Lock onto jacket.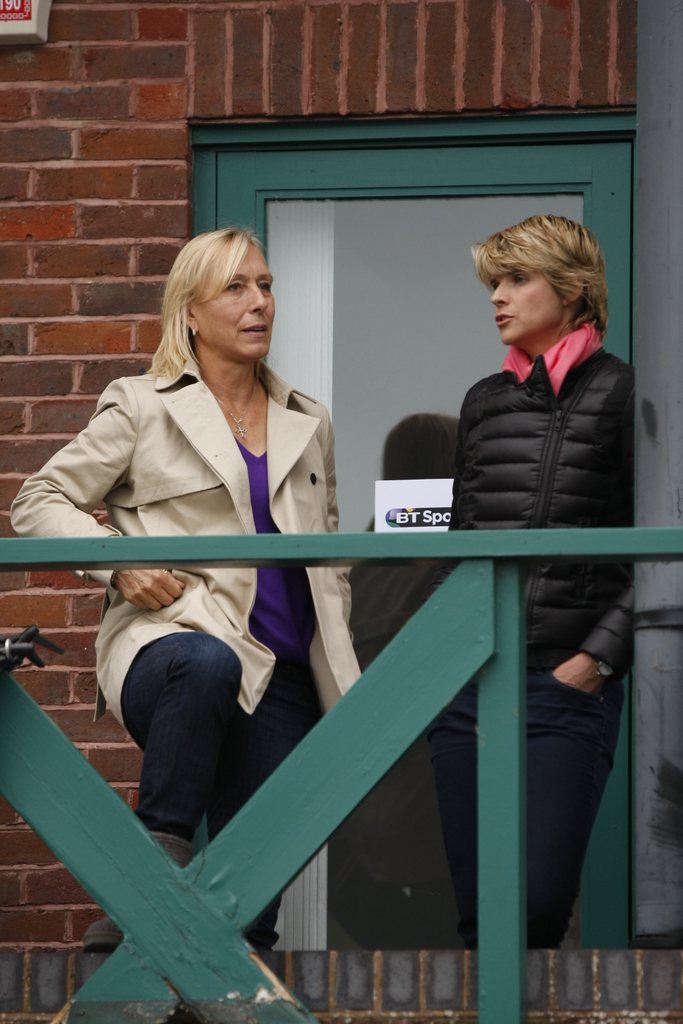
Locked: rect(430, 286, 654, 725).
